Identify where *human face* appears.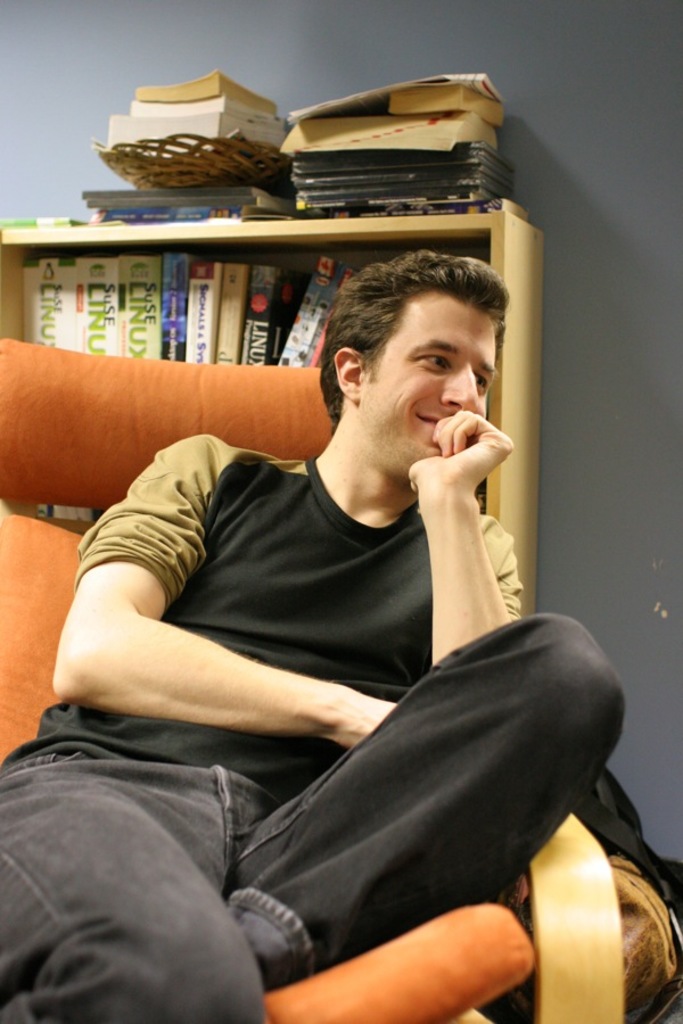
Appears at x1=362, y1=294, x2=501, y2=471.
